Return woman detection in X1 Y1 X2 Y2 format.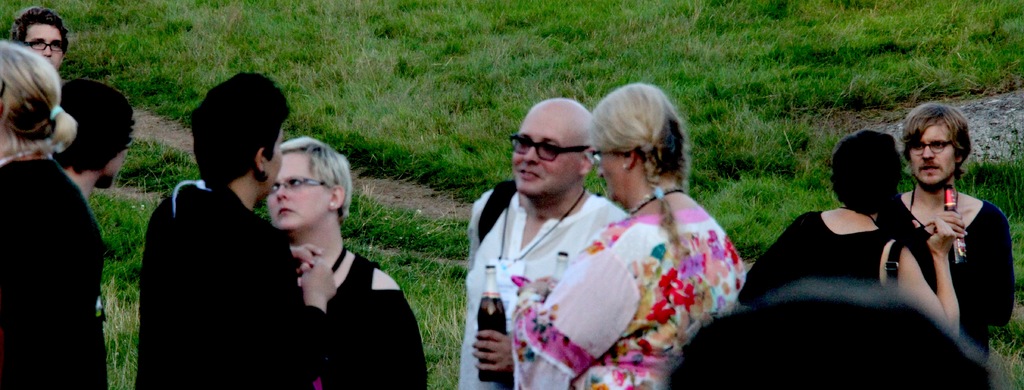
253 134 422 389.
